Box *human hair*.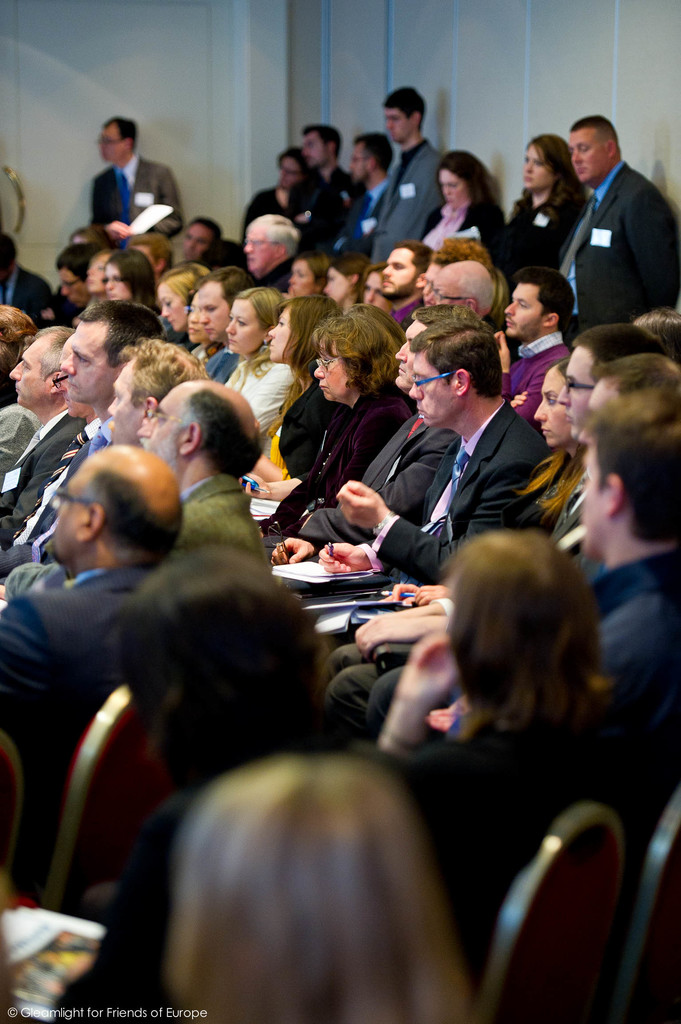
{"left": 186, "top": 215, "right": 223, "bottom": 248}.
